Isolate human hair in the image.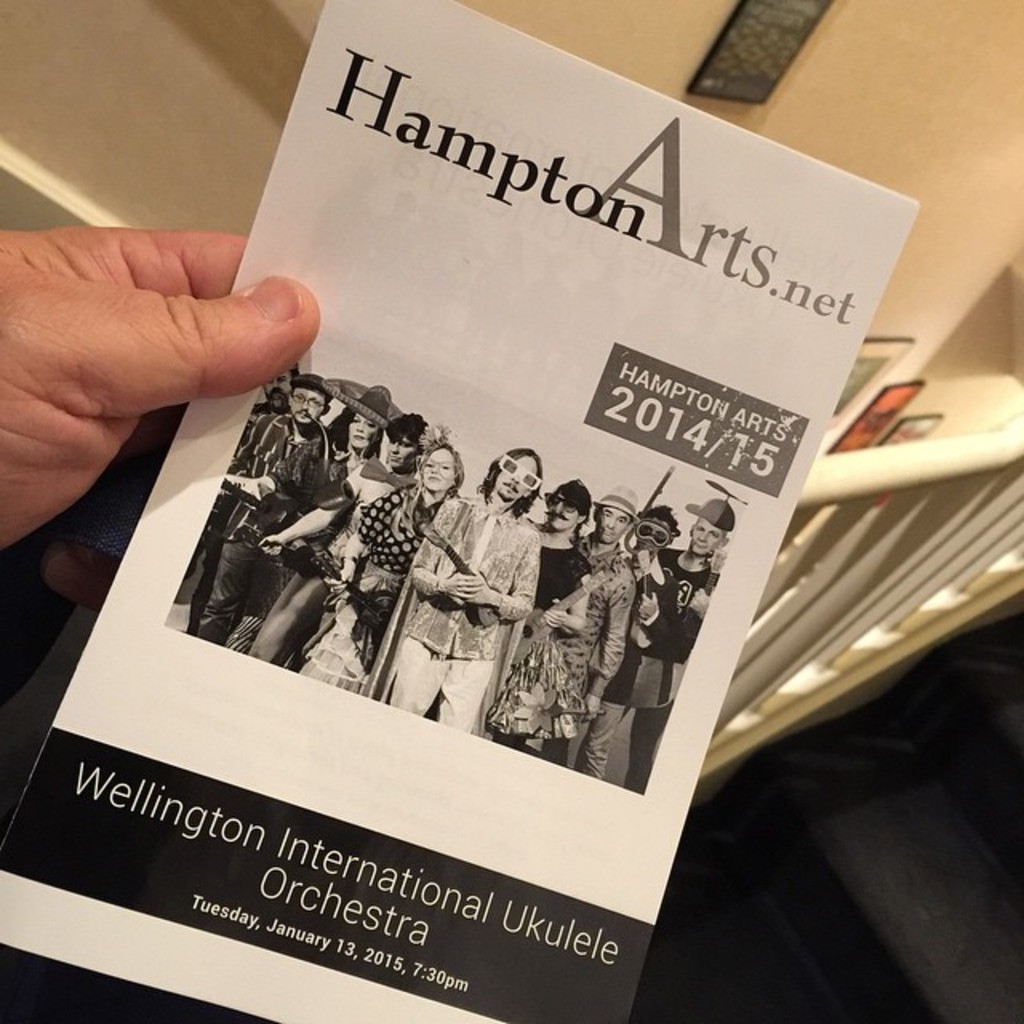
Isolated region: [x1=290, y1=358, x2=302, y2=394].
